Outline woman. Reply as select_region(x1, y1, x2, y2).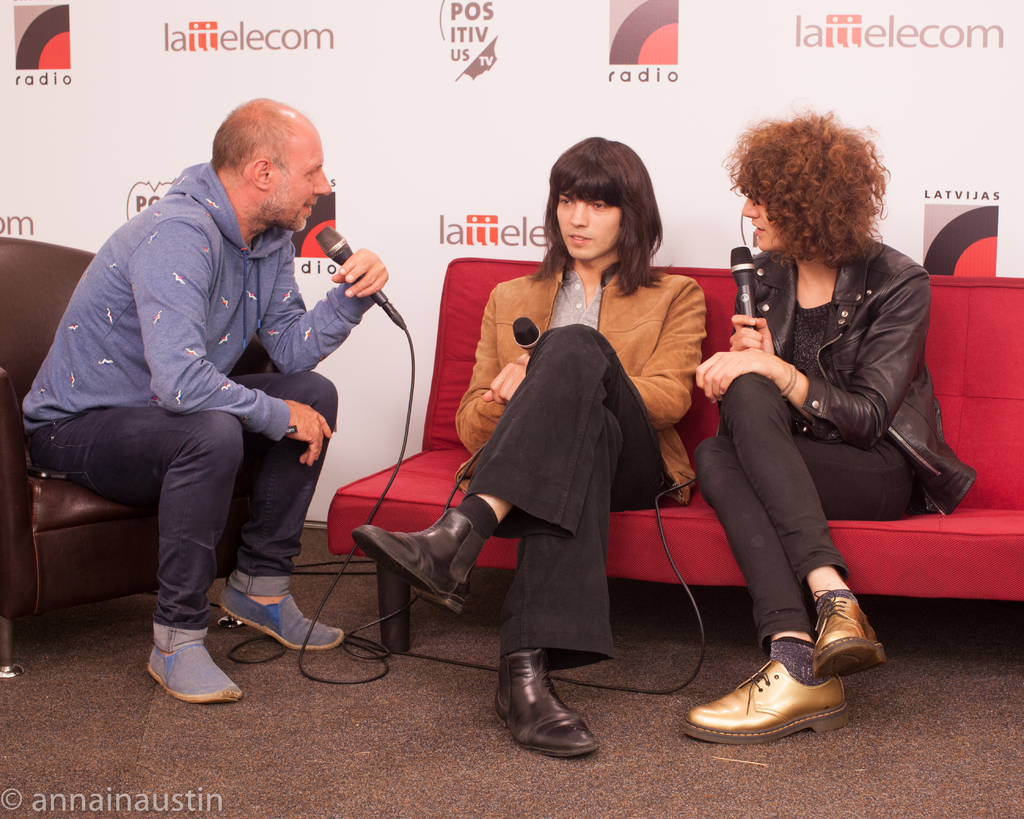
select_region(460, 142, 690, 759).
